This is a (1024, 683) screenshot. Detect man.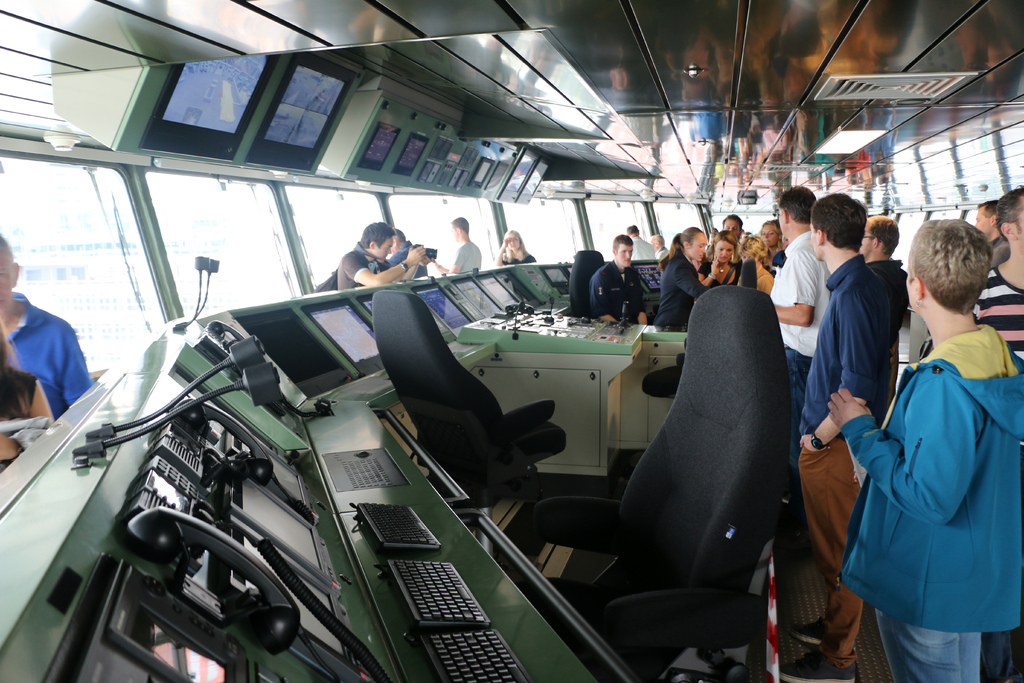
{"x1": 835, "y1": 216, "x2": 1023, "y2": 682}.
